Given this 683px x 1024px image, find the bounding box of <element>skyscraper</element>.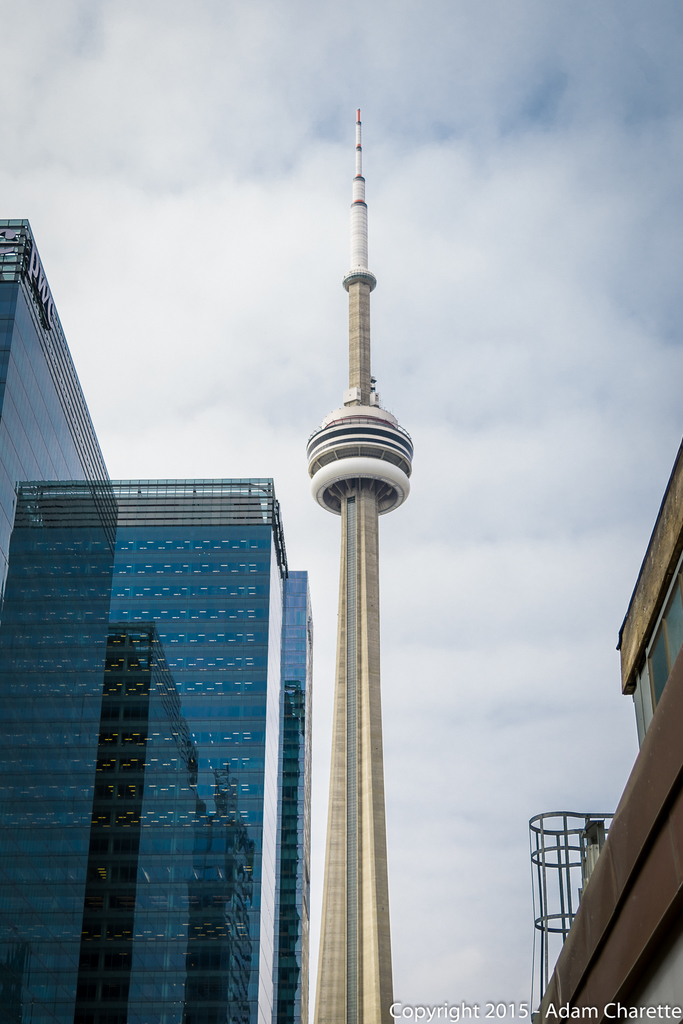
detection(0, 224, 119, 1023).
